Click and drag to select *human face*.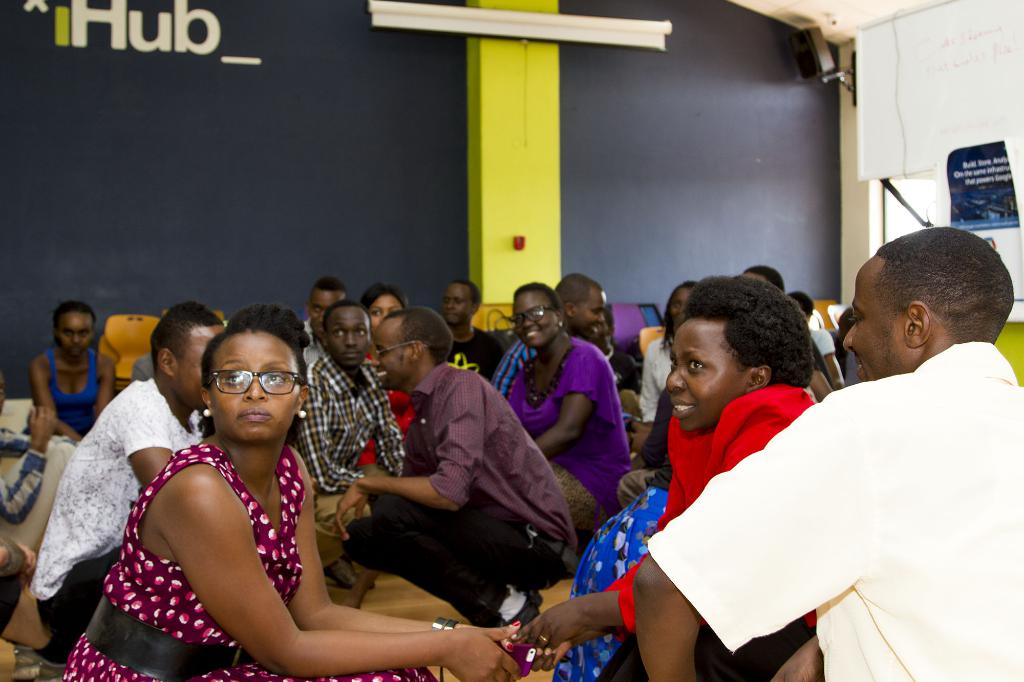
Selection: <region>513, 287, 556, 347</region>.
